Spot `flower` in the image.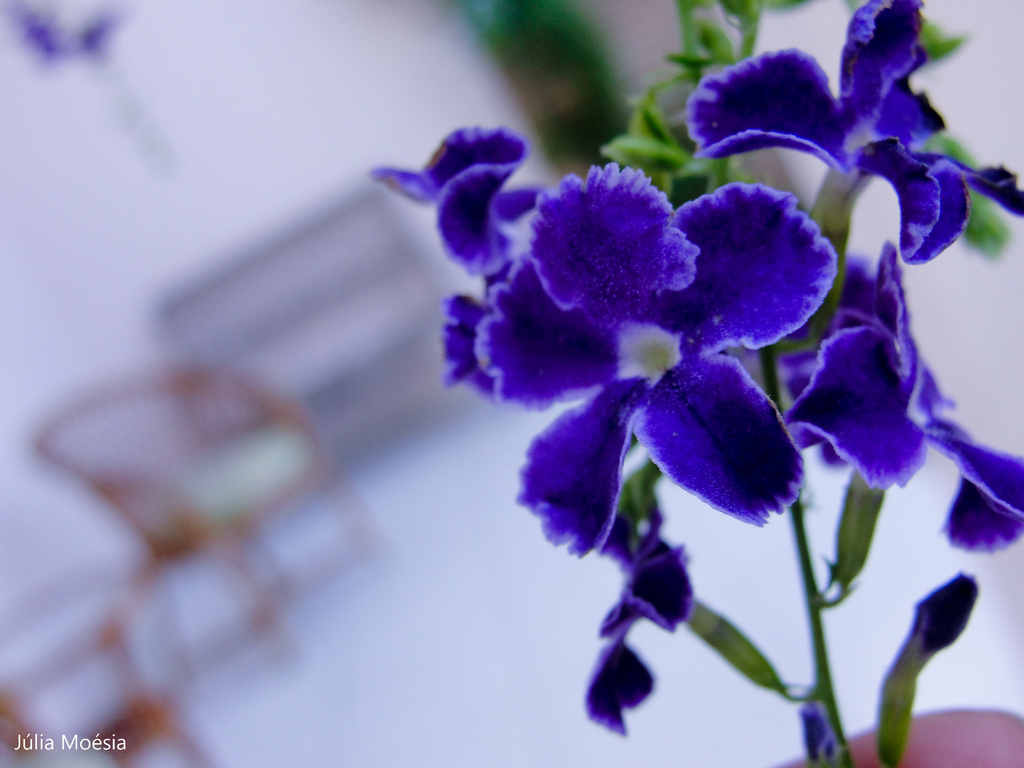
`flower` found at 429/141/862/557.
